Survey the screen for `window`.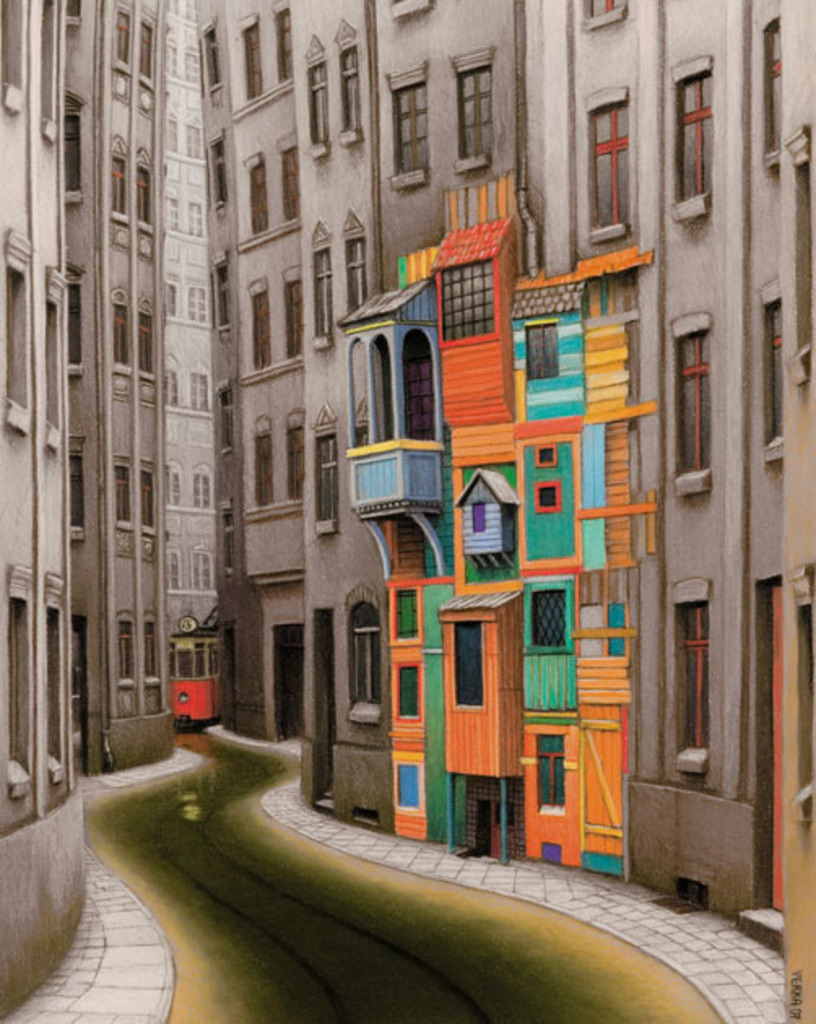
Survey found: <bbox>286, 418, 310, 499</bbox>.
